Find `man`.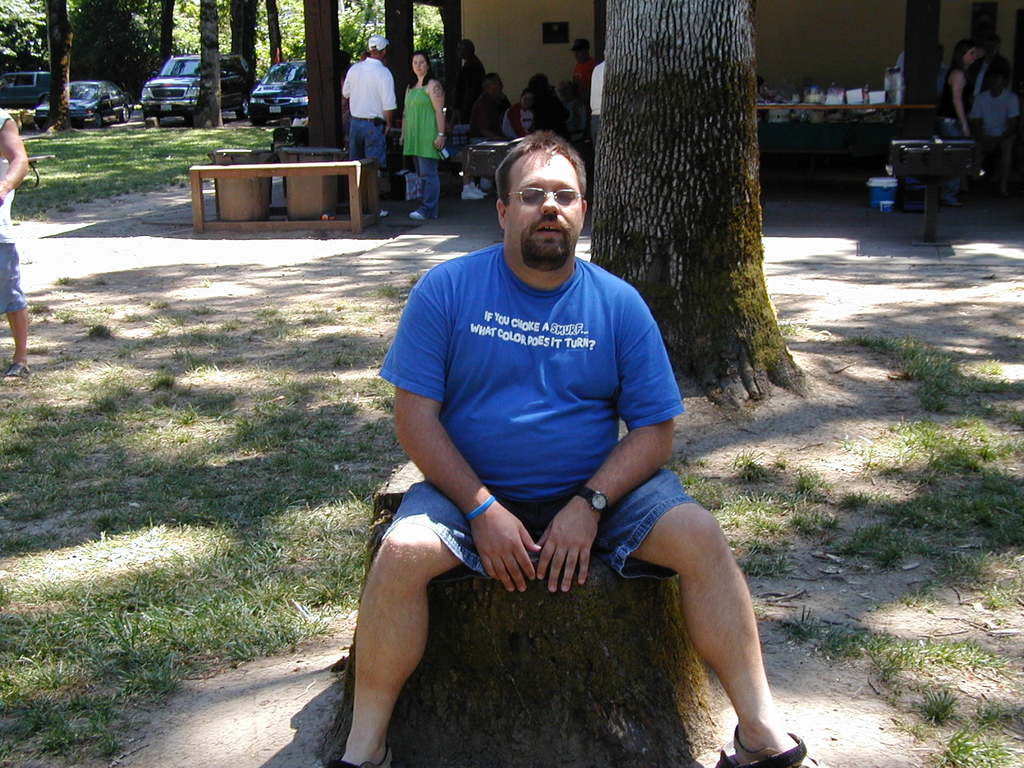
{"x1": 970, "y1": 68, "x2": 1021, "y2": 210}.
